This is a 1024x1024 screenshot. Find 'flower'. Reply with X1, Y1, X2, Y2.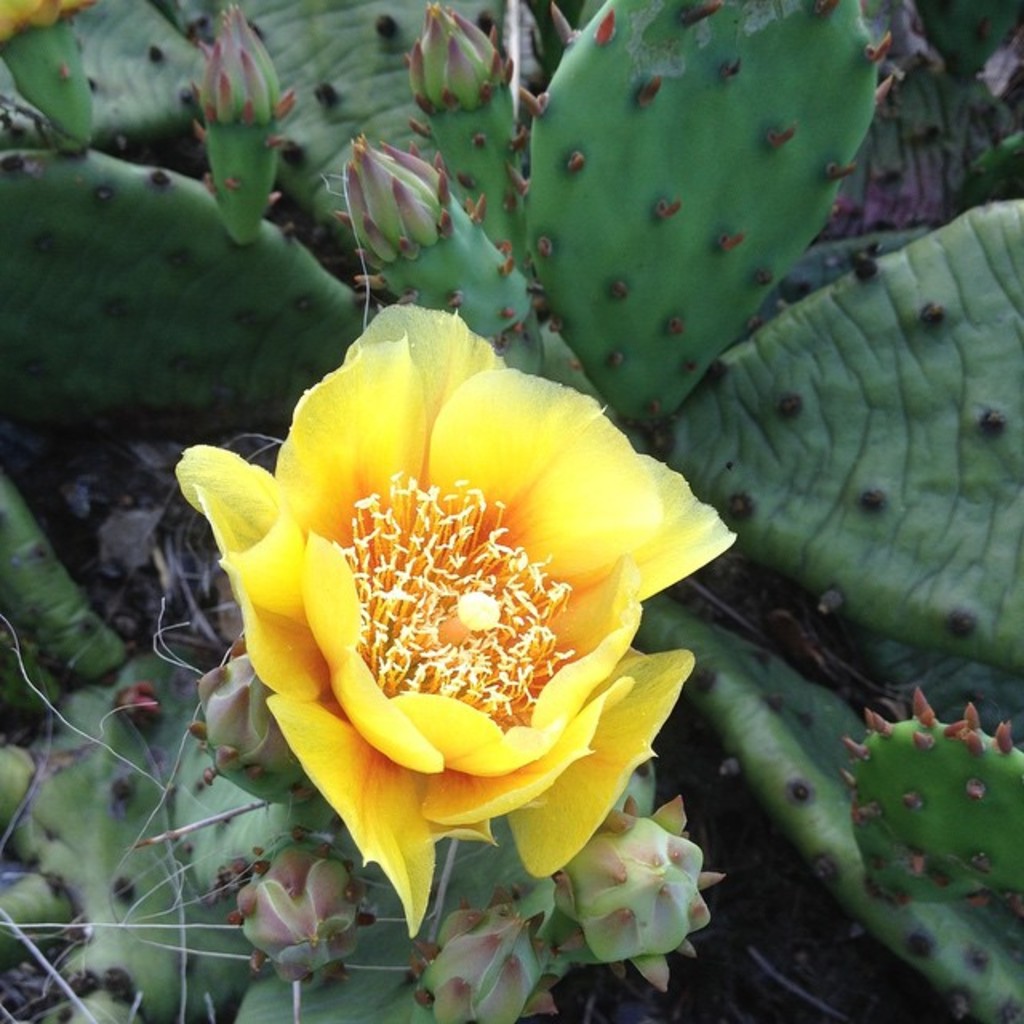
176, 314, 739, 872.
